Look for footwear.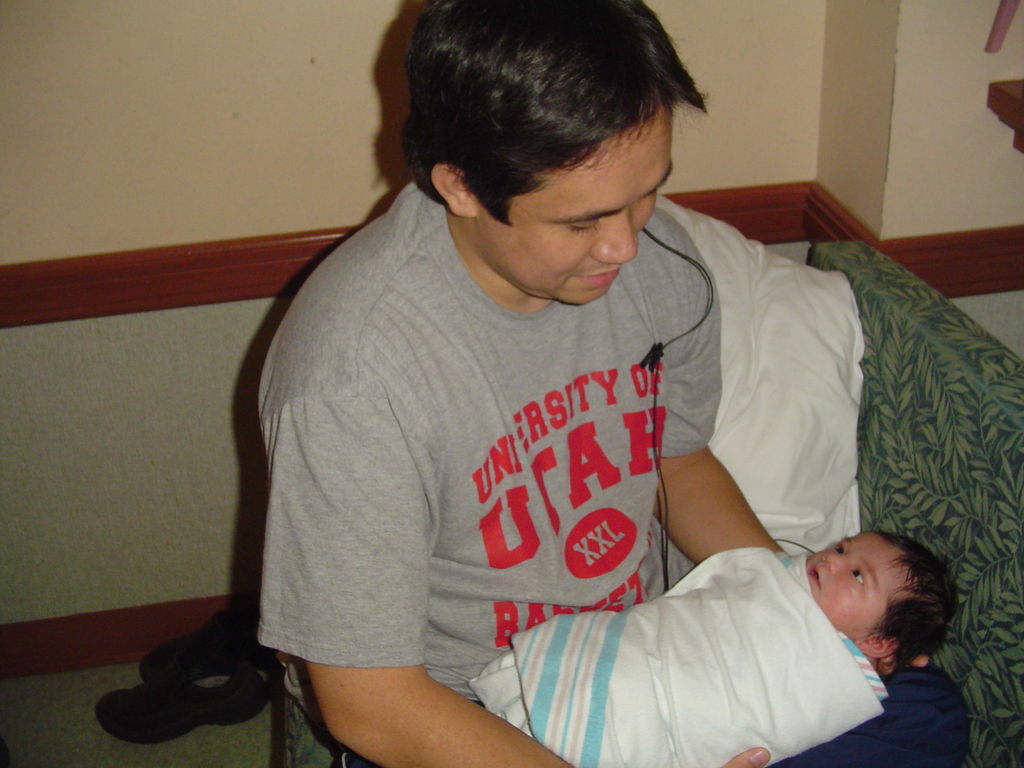
Found: 132:606:271:695.
